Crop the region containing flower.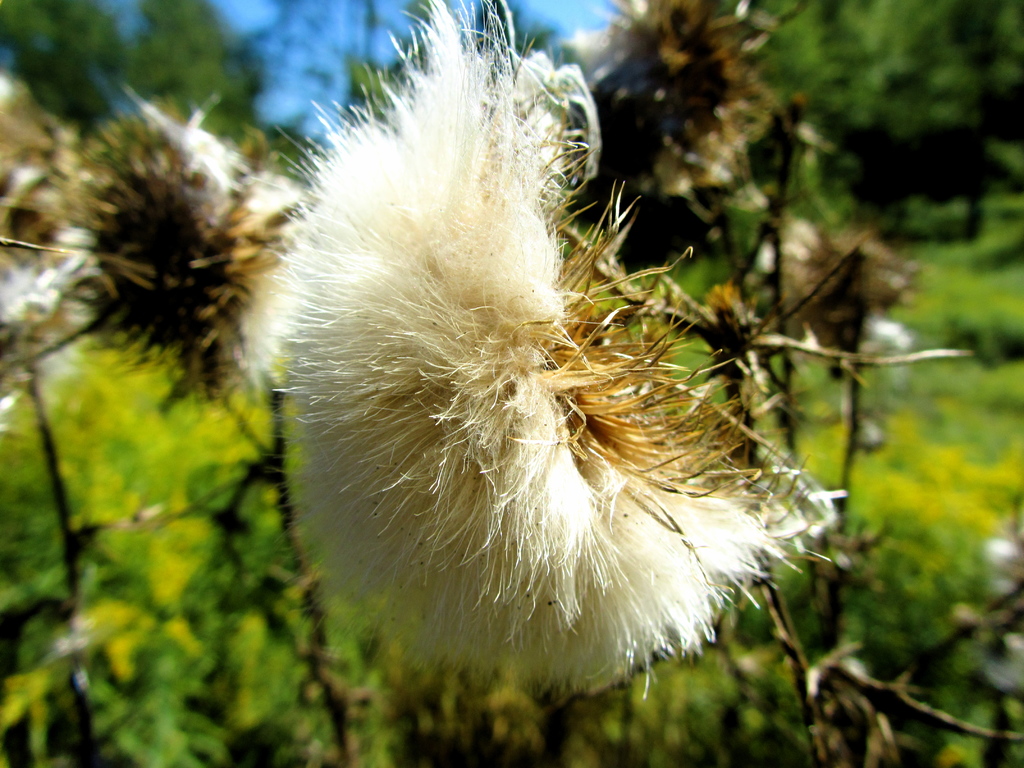
Crop region: select_region(0, 65, 109, 413).
